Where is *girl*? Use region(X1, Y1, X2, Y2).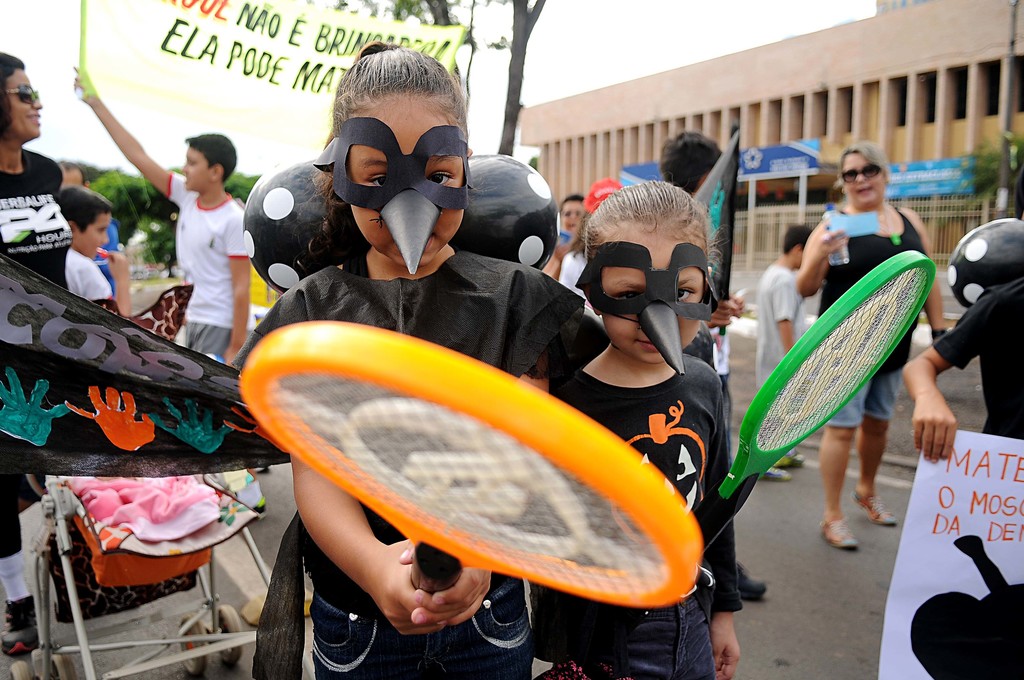
region(231, 39, 585, 679).
